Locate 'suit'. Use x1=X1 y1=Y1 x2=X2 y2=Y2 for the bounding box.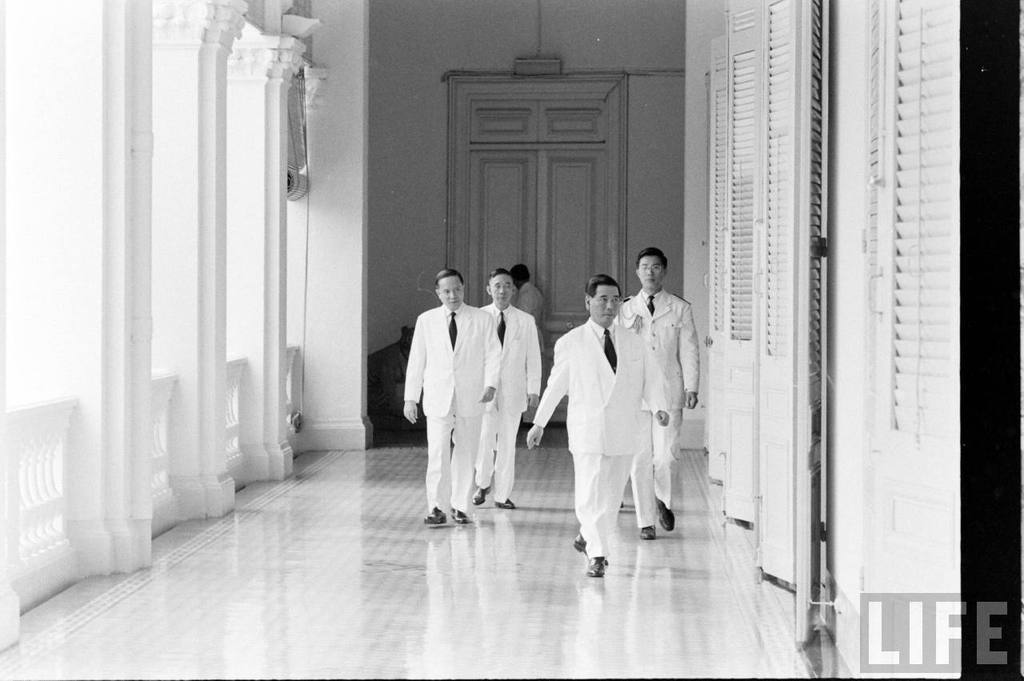
x1=402 y1=299 x2=503 y2=515.
